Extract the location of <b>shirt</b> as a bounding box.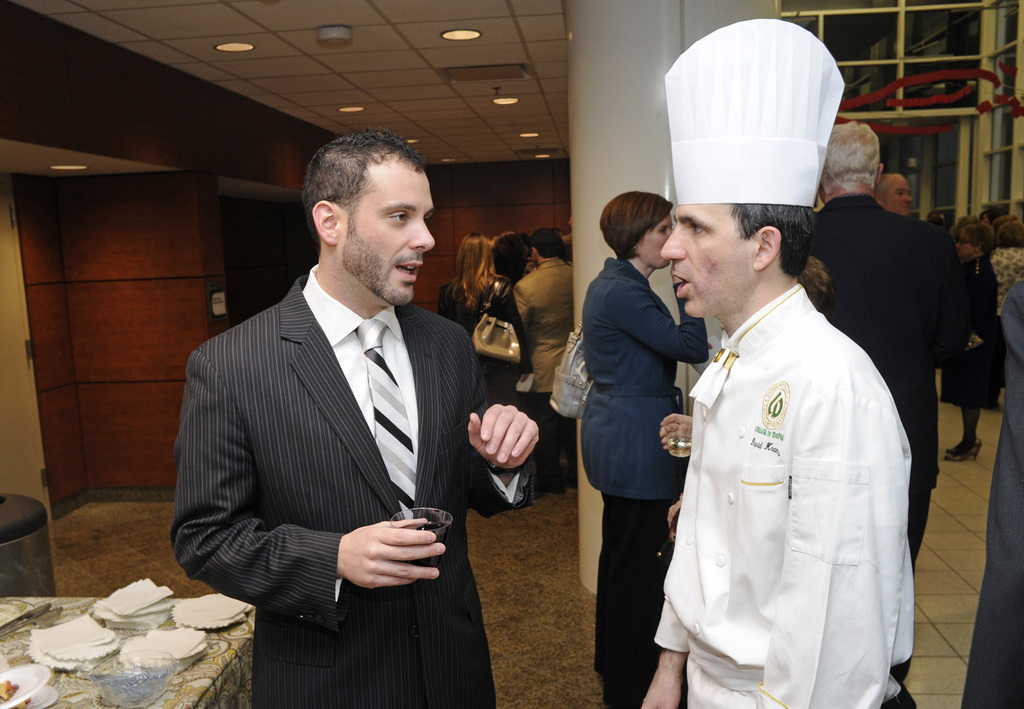
select_region(303, 267, 514, 496).
